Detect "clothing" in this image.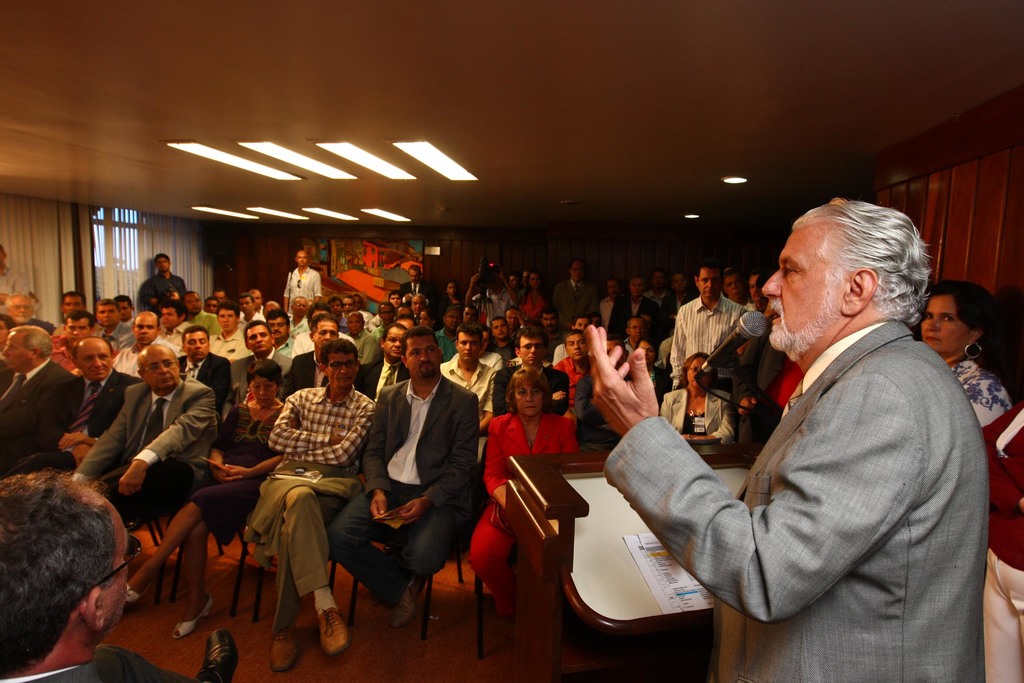
Detection: pyautogui.locateOnScreen(0, 360, 68, 462).
